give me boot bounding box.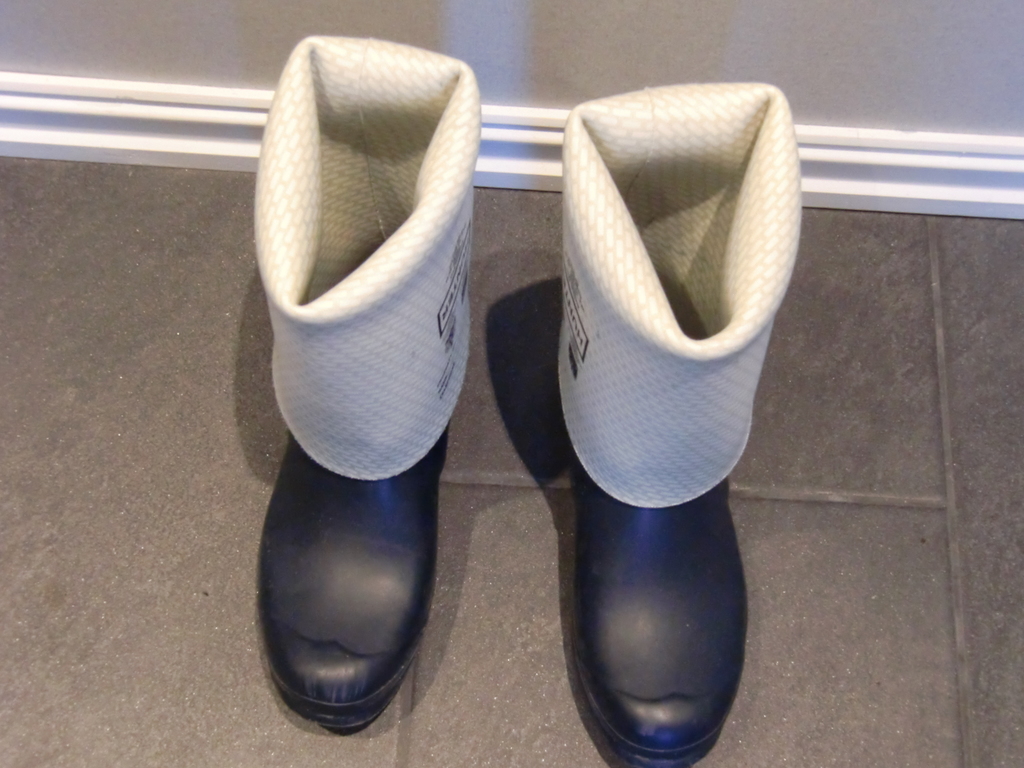
detection(497, 129, 786, 749).
